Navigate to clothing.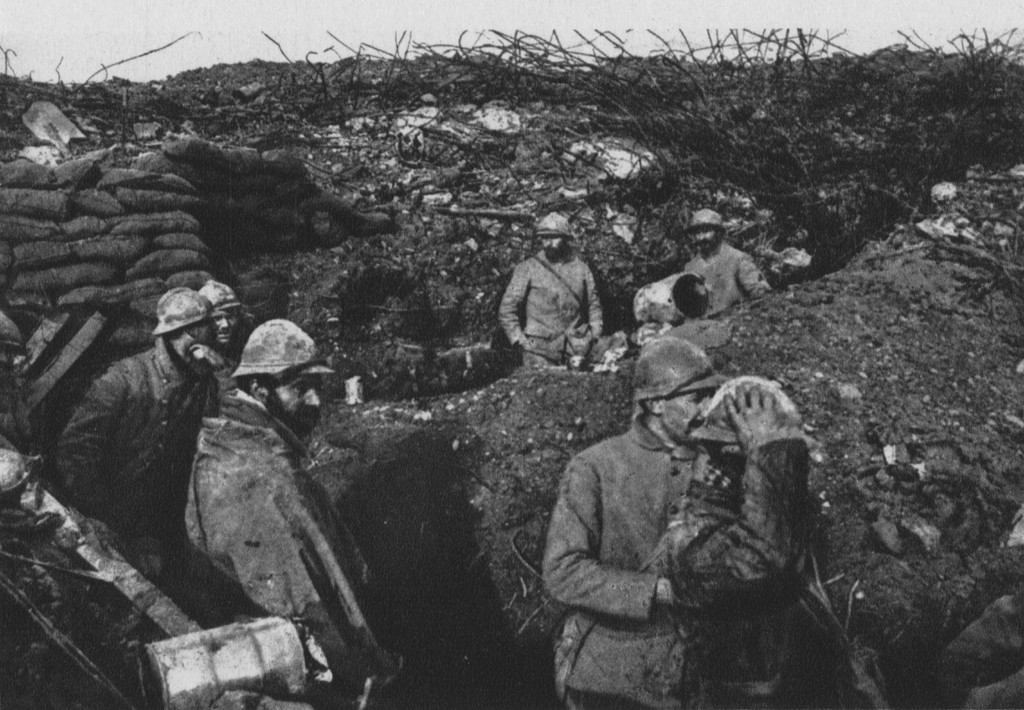
Navigation target: x1=178, y1=385, x2=404, y2=709.
